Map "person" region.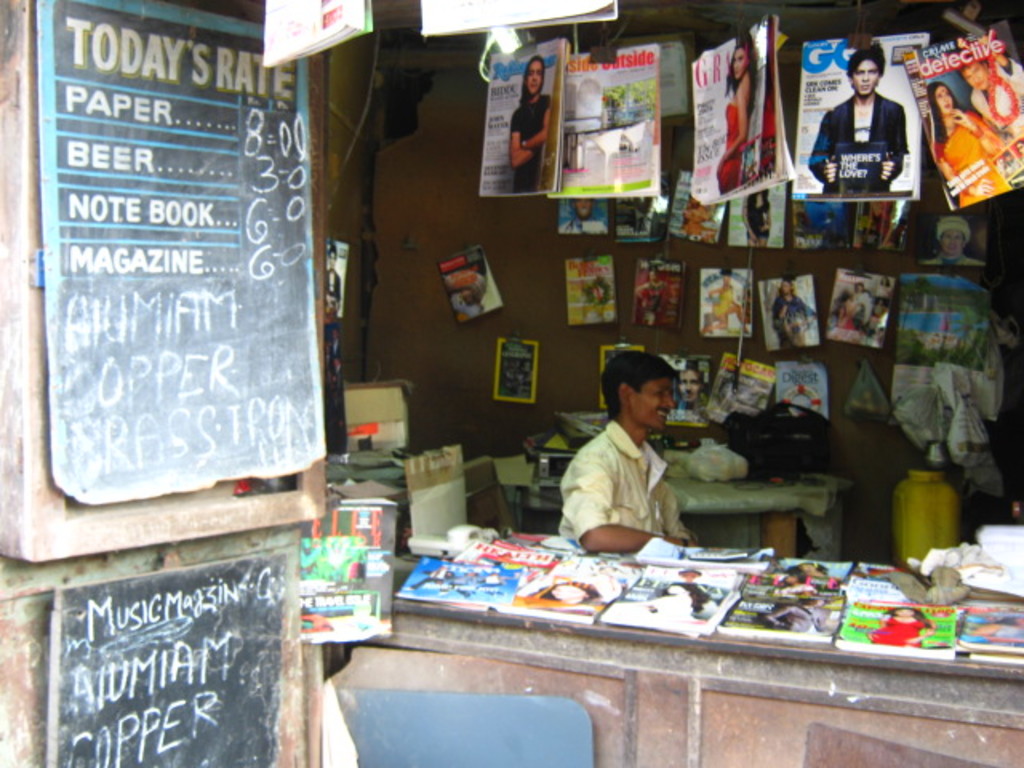
Mapped to 958 51 1022 128.
